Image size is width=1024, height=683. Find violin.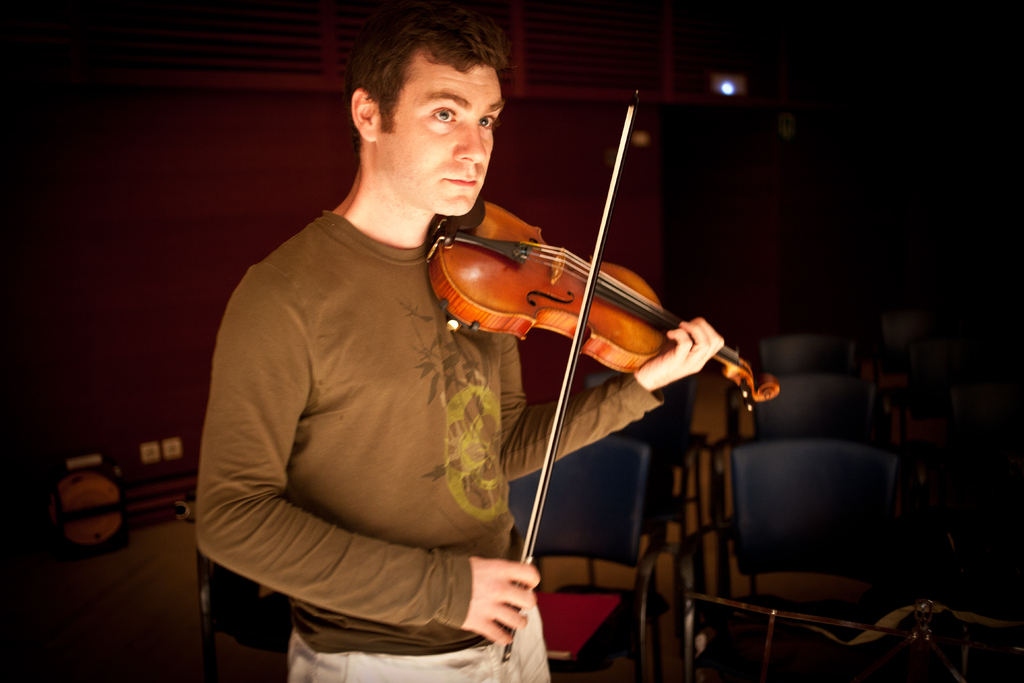
424, 76, 783, 665.
